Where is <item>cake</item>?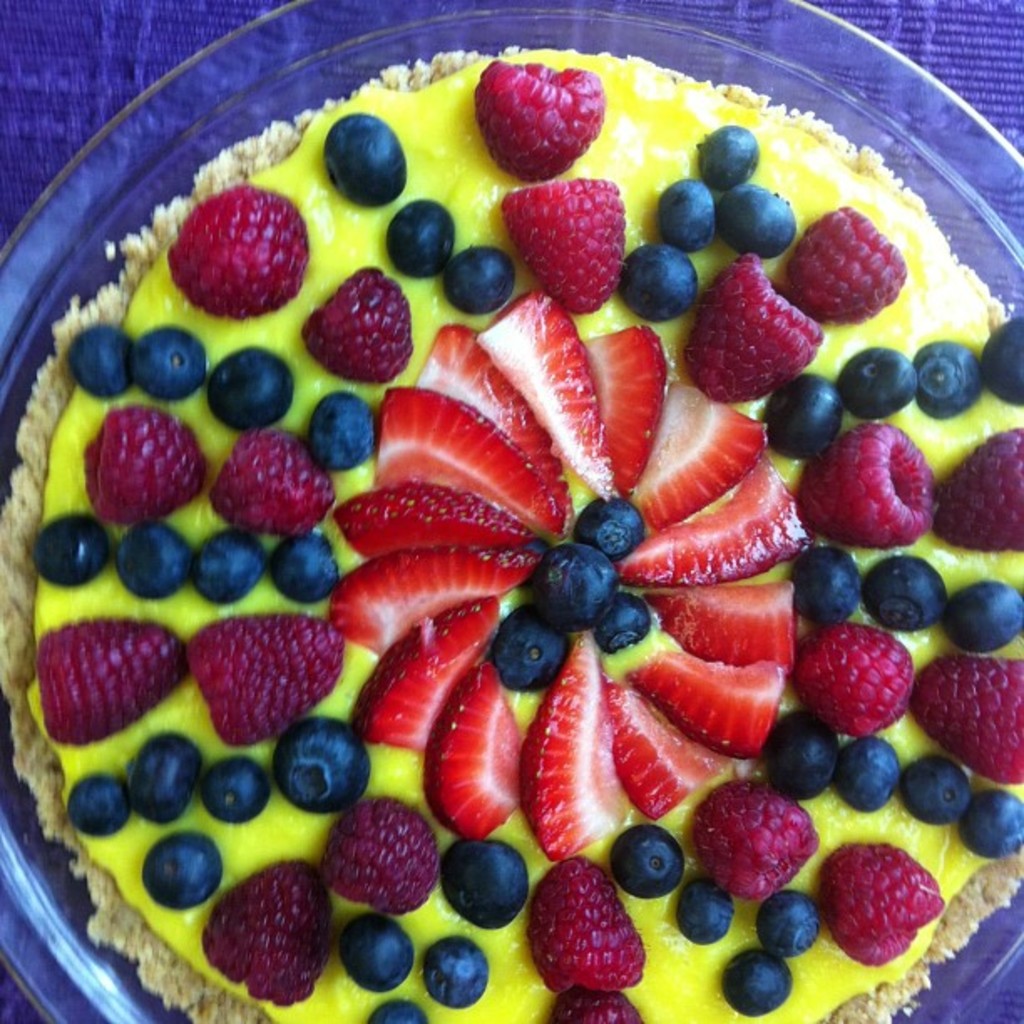
{"x1": 0, "y1": 44, "x2": 1022, "y2": 1022}.
